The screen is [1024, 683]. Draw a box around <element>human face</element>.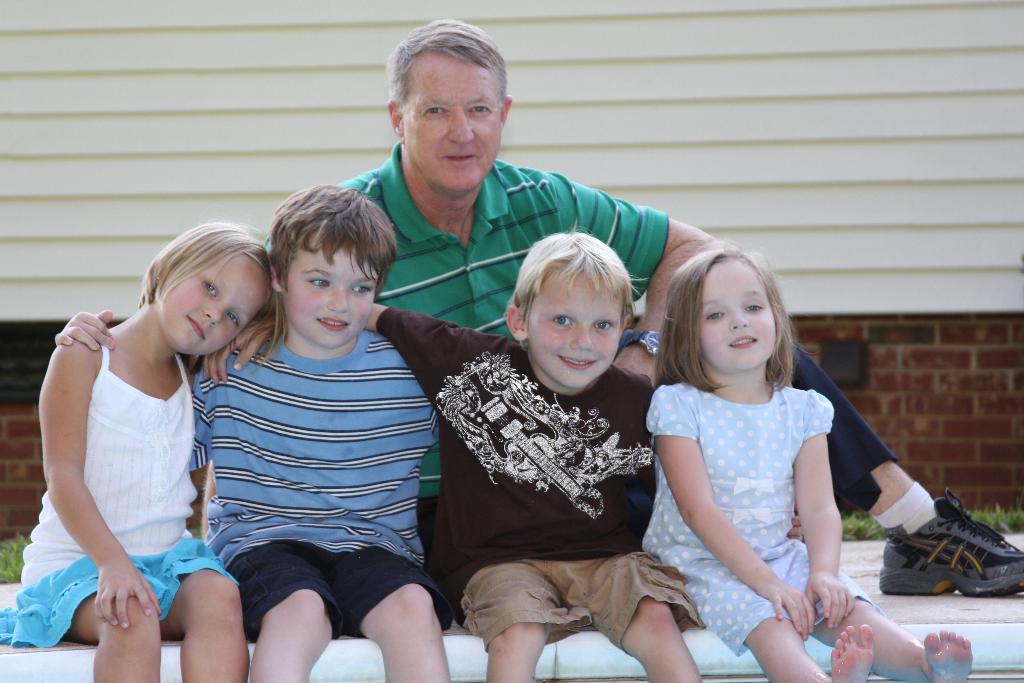
region(159, 253, 266, 353).
